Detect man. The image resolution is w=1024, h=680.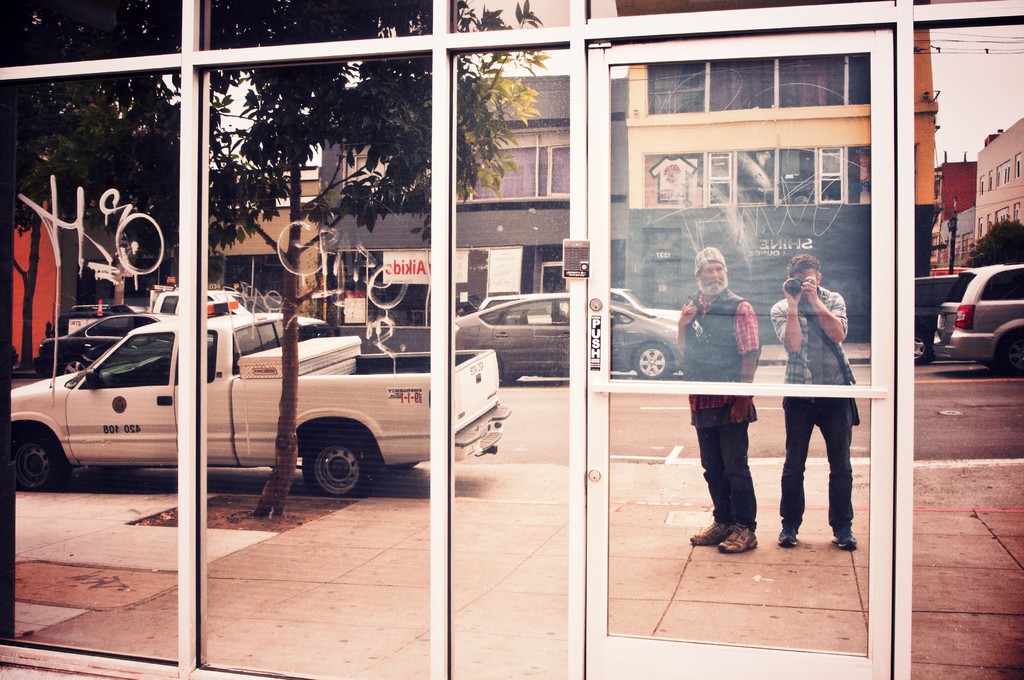
select_region(685, 242, 783, 506).
